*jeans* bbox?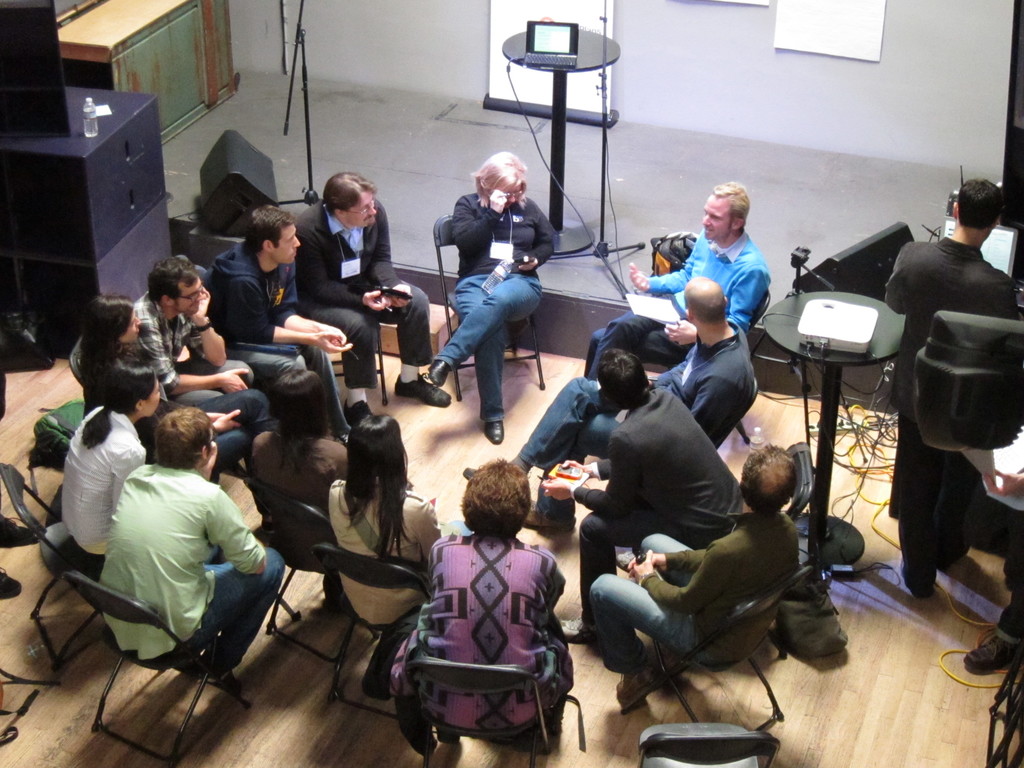
box(172, 538, 287, 676)
